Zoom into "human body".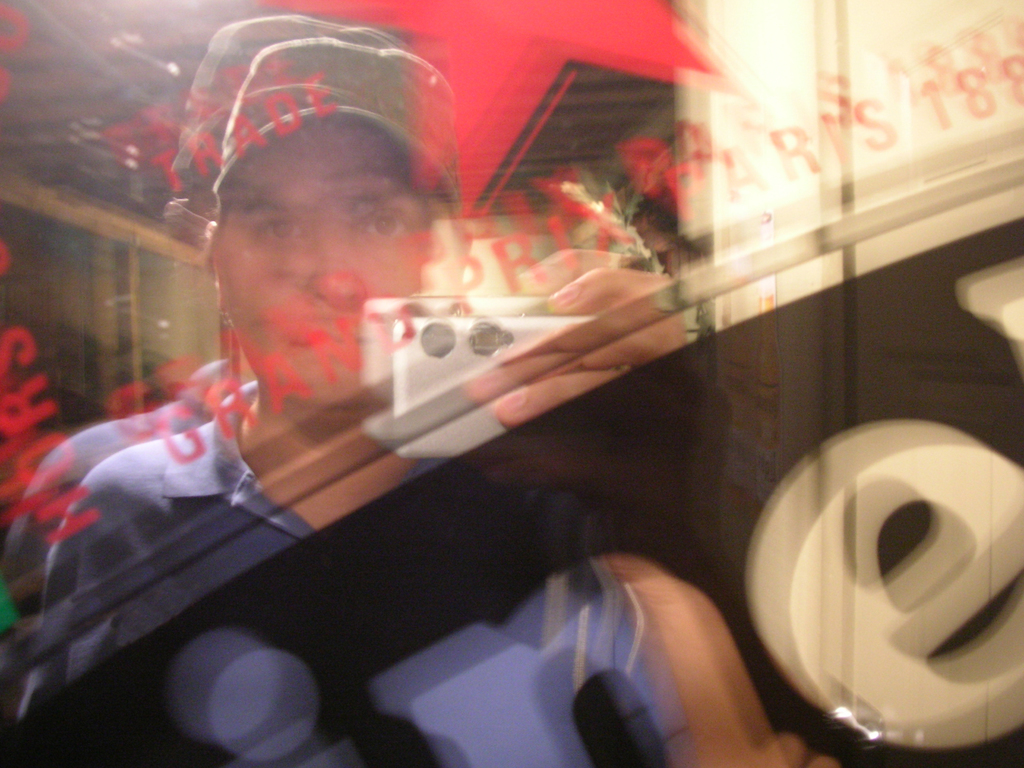
Zoom target: 33/109/733/767.
